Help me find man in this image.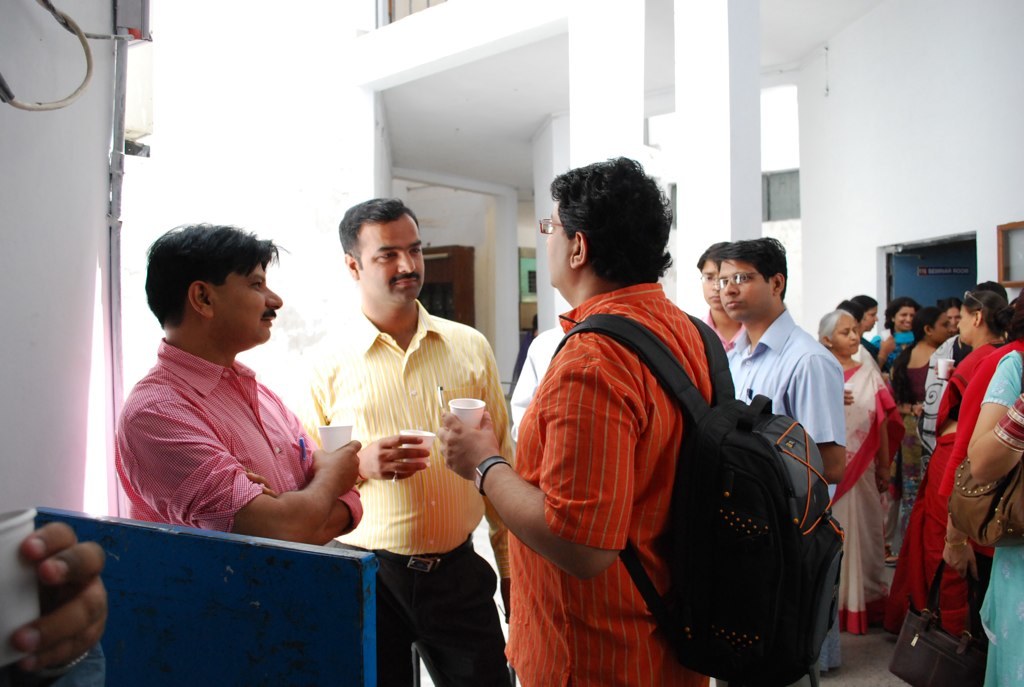
Found it: 692,239,745,355.
